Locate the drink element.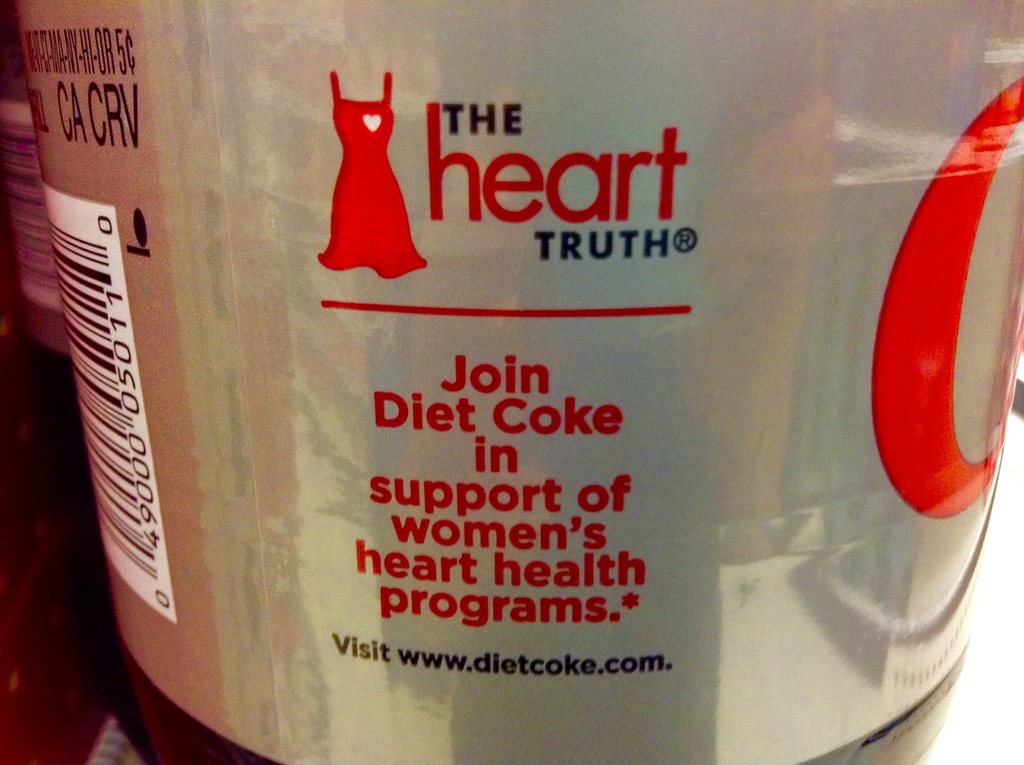
Element bbox: (15,0,1023,764).
